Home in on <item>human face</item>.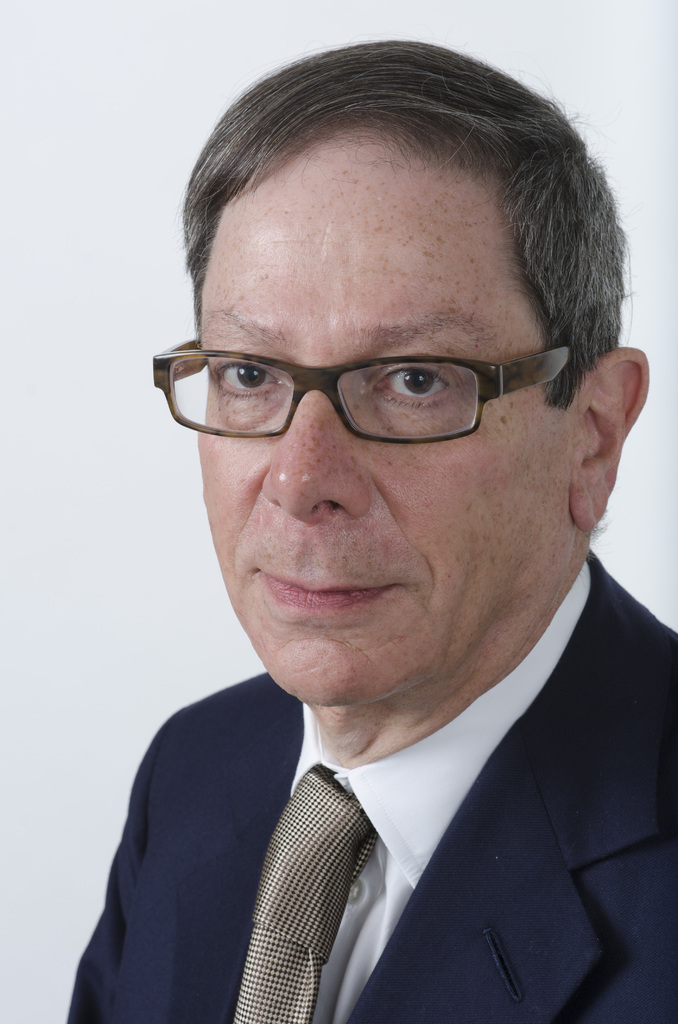
Homed in at 195,134,566,705.
